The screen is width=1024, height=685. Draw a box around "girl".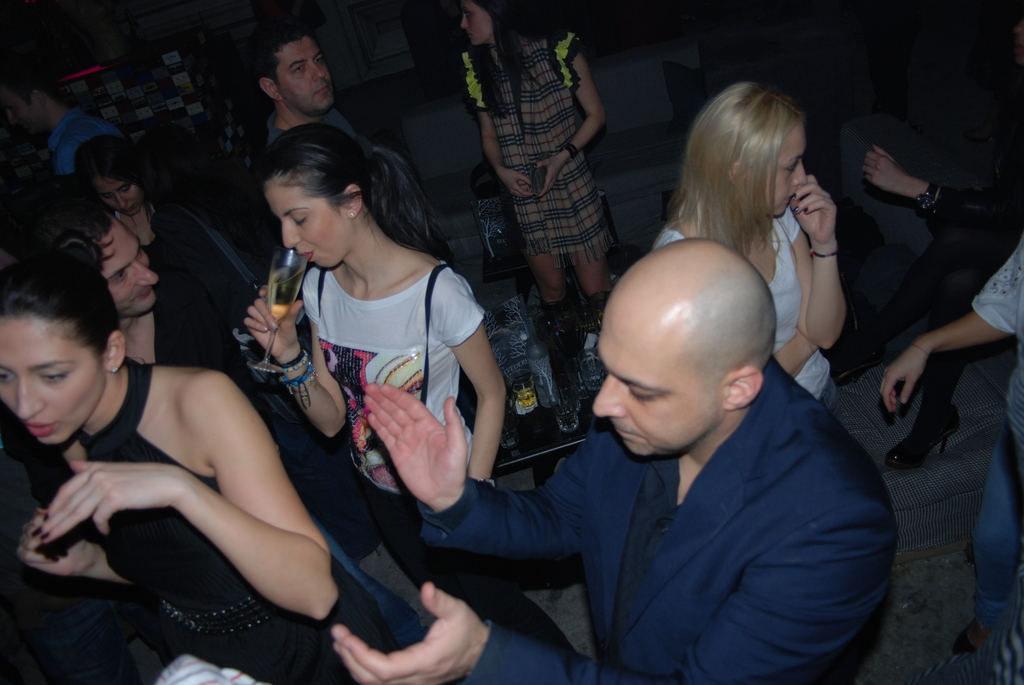
x1=246, y1=121, x2=571, y2=657.
